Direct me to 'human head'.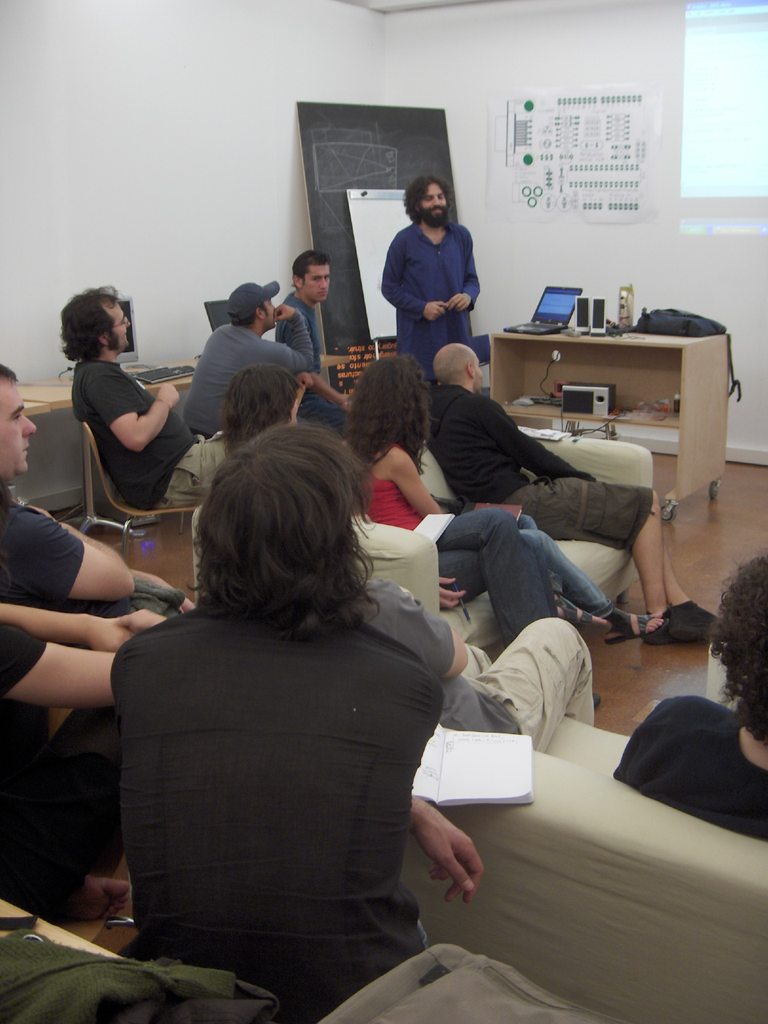
Direction: {"left": 284, "top": 247, "right": 331, "bottom": 308}.
